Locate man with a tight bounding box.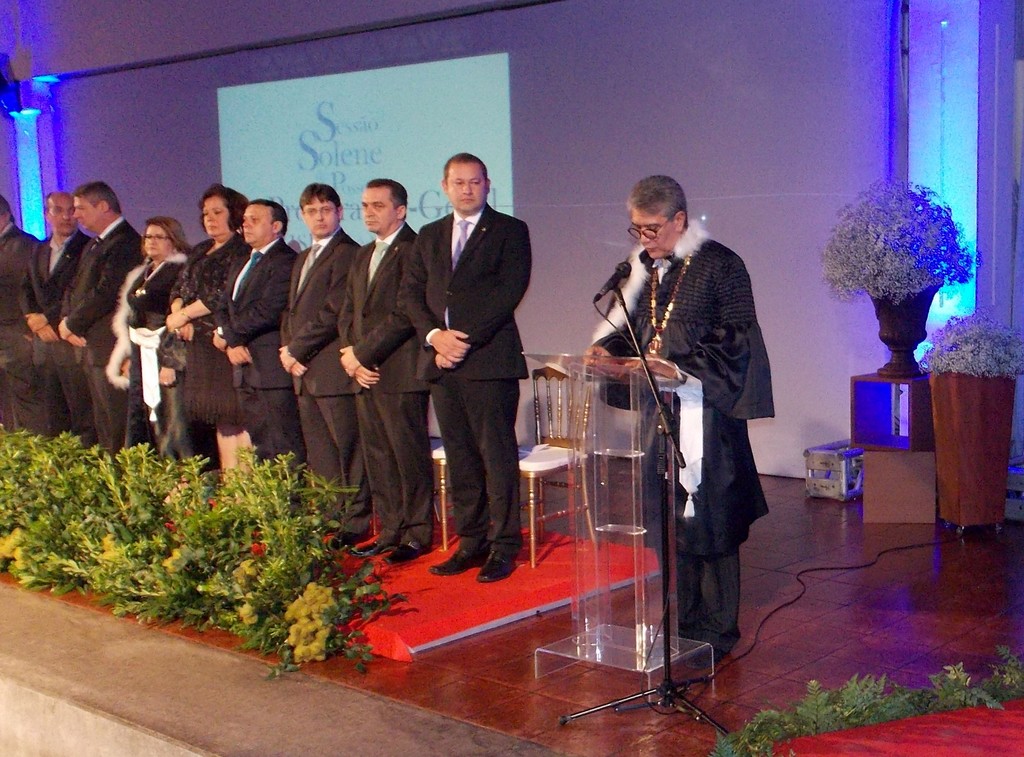
bbox=(582, 168, 771, 672).
